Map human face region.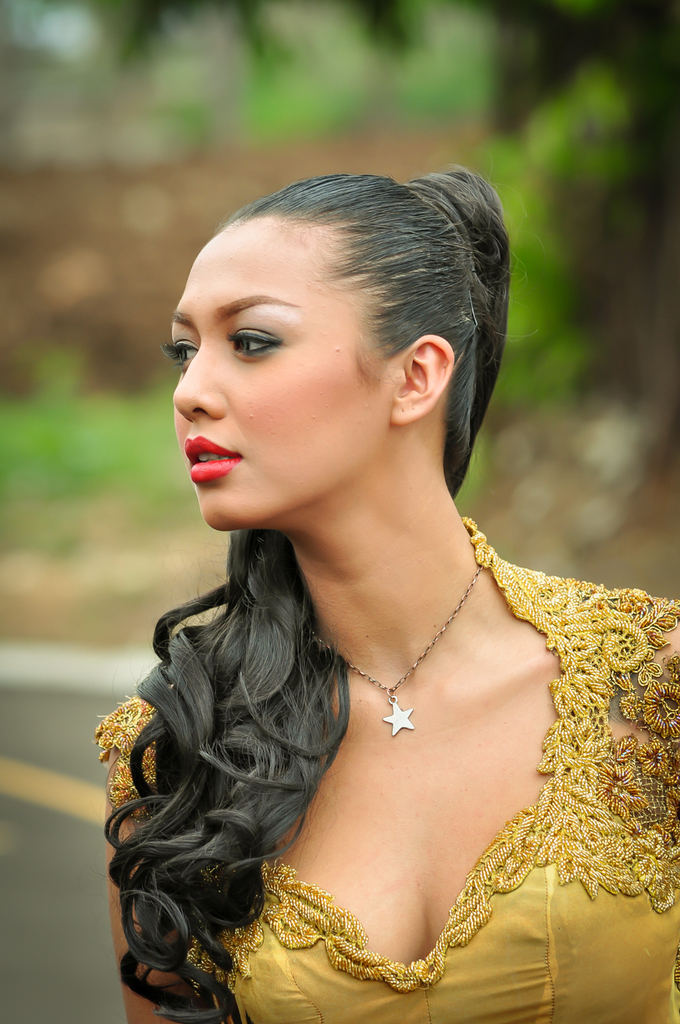
Mapped to rect(173, 223, 395, 538).
